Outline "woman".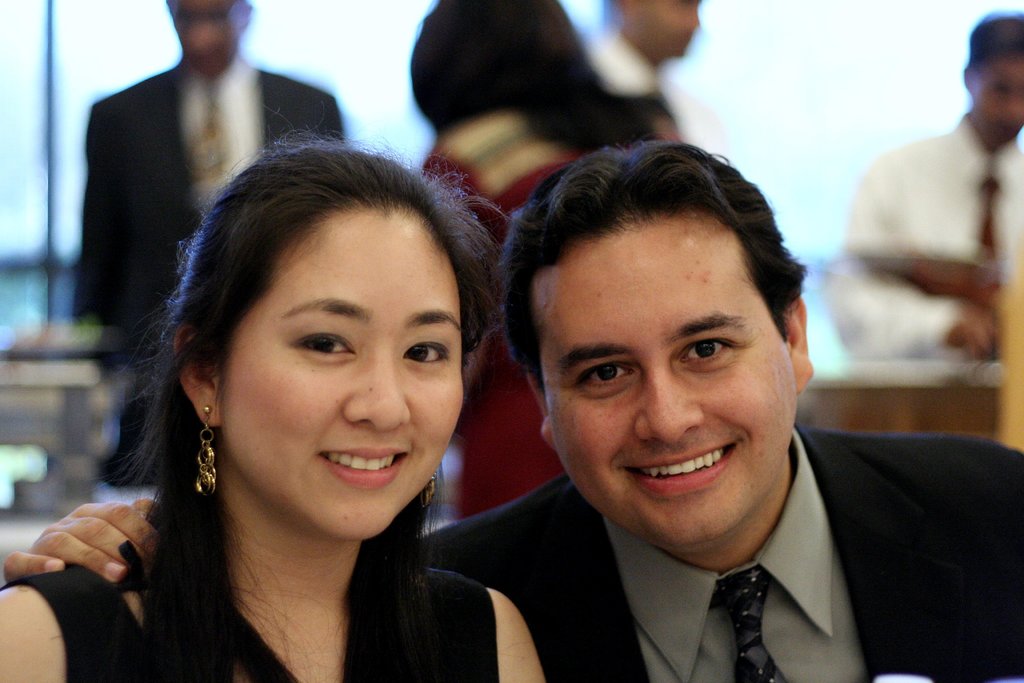
Outline: (44,121,543,677).
